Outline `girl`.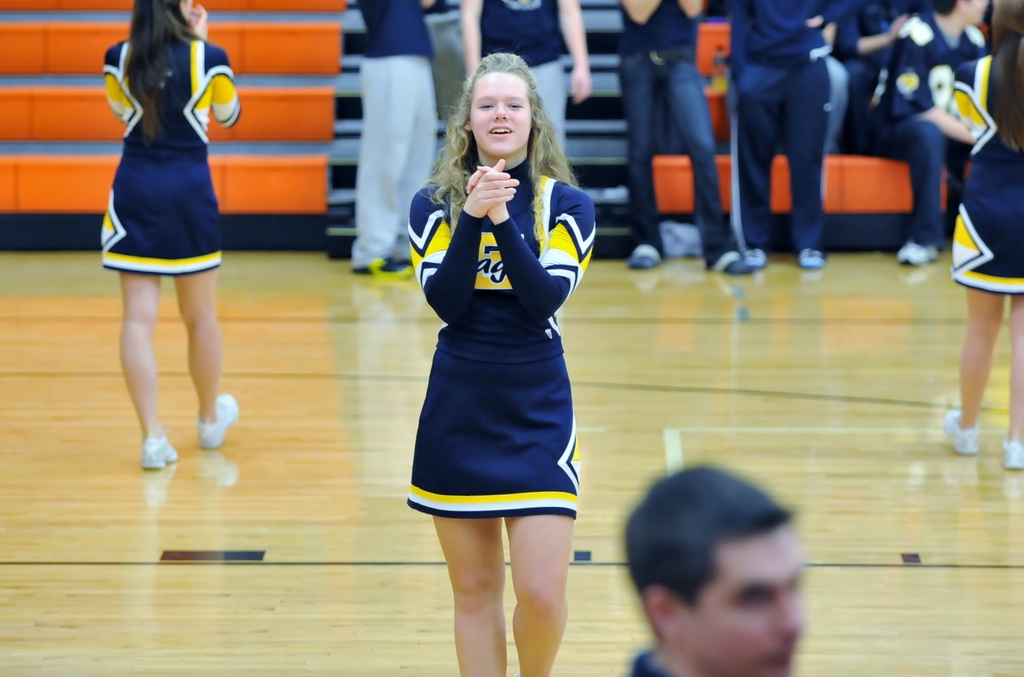
Outline: rect(102, 0, 243, 469).
